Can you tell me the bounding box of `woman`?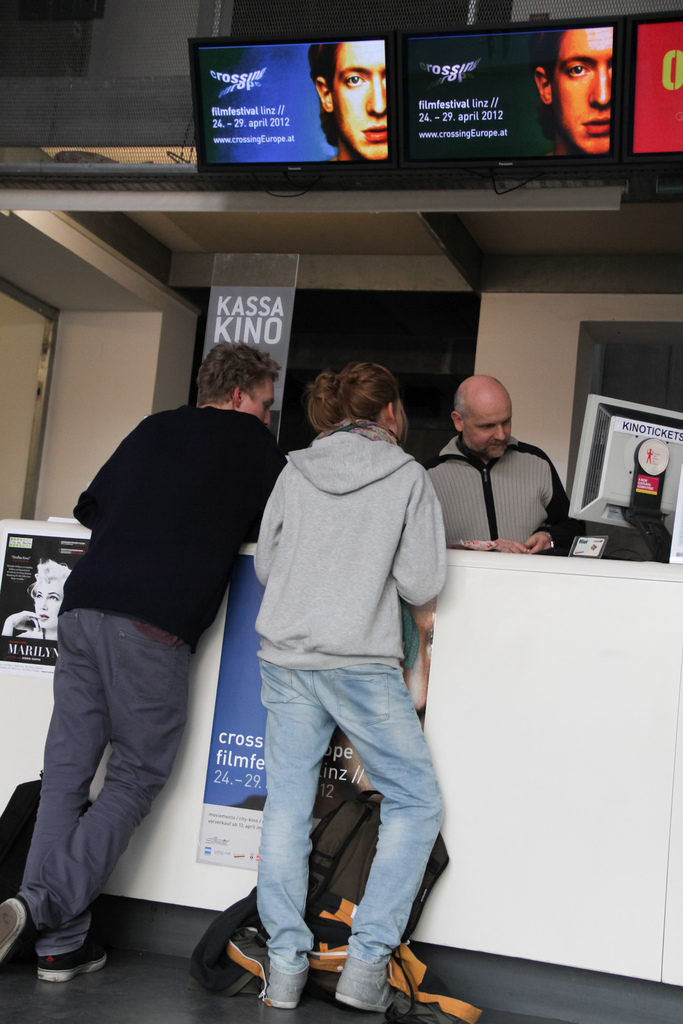
bbox=(201, 339, 468, 1006).
